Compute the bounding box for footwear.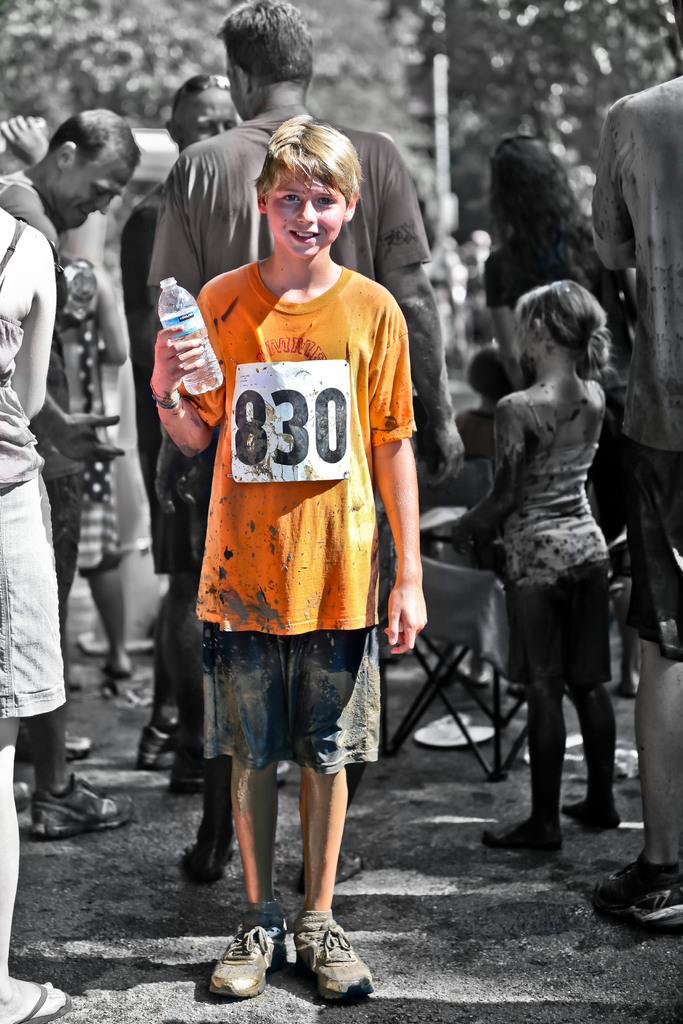
detection(206, 915, 290, 996).
